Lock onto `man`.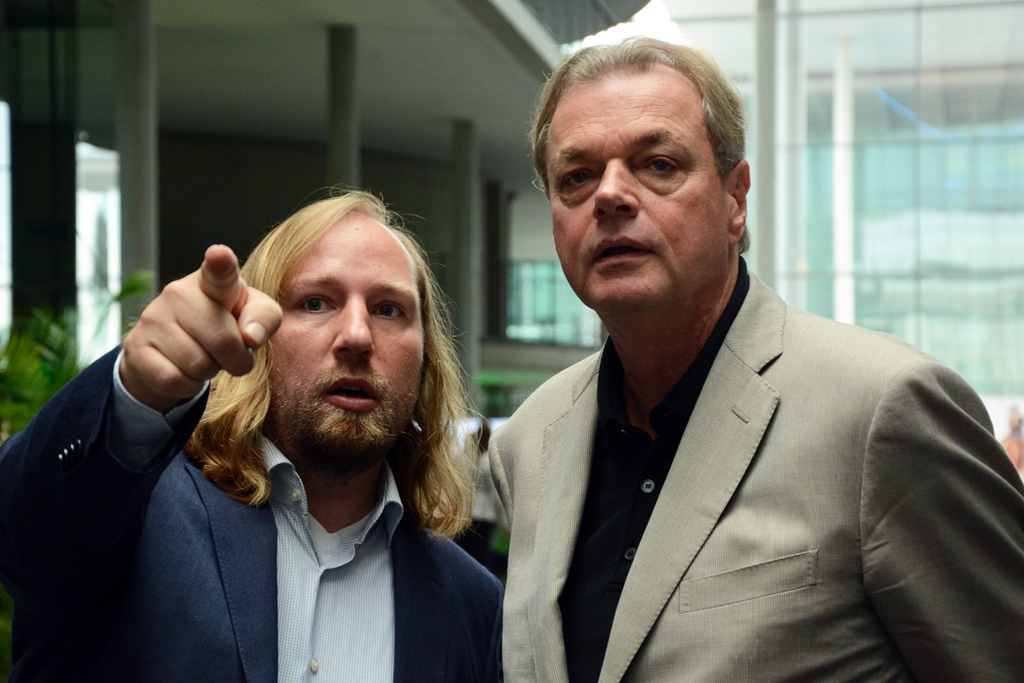
Locked: 421/68/985/674.
